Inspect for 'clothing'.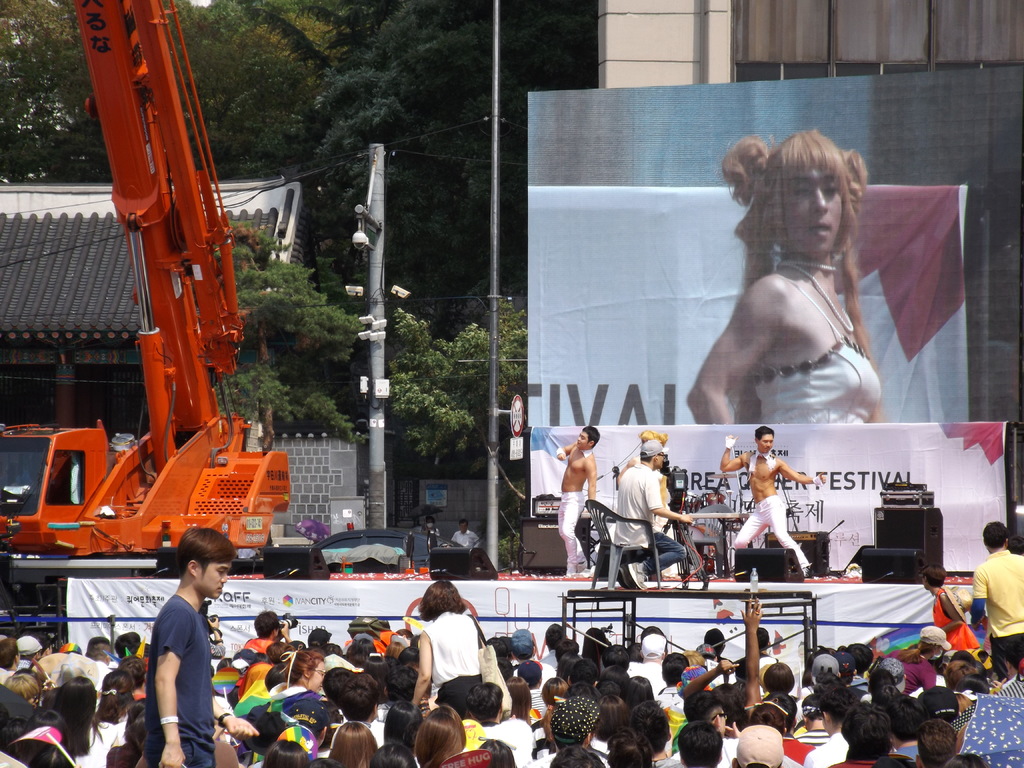
Inspection: (973,548,1023,682).
